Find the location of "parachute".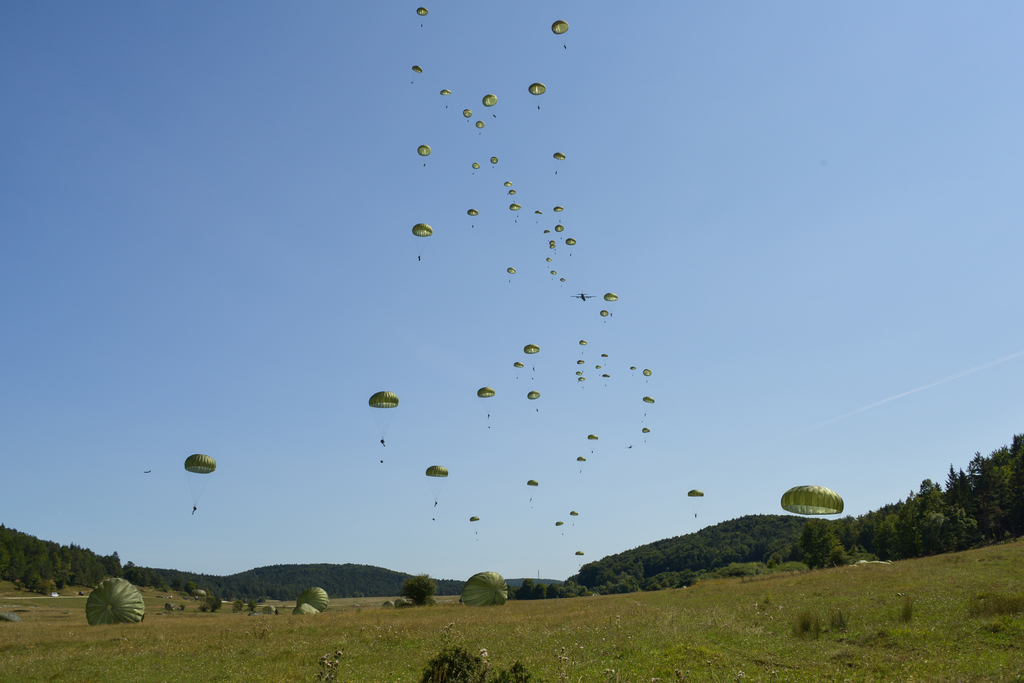
Location: 484:93:497:117.
